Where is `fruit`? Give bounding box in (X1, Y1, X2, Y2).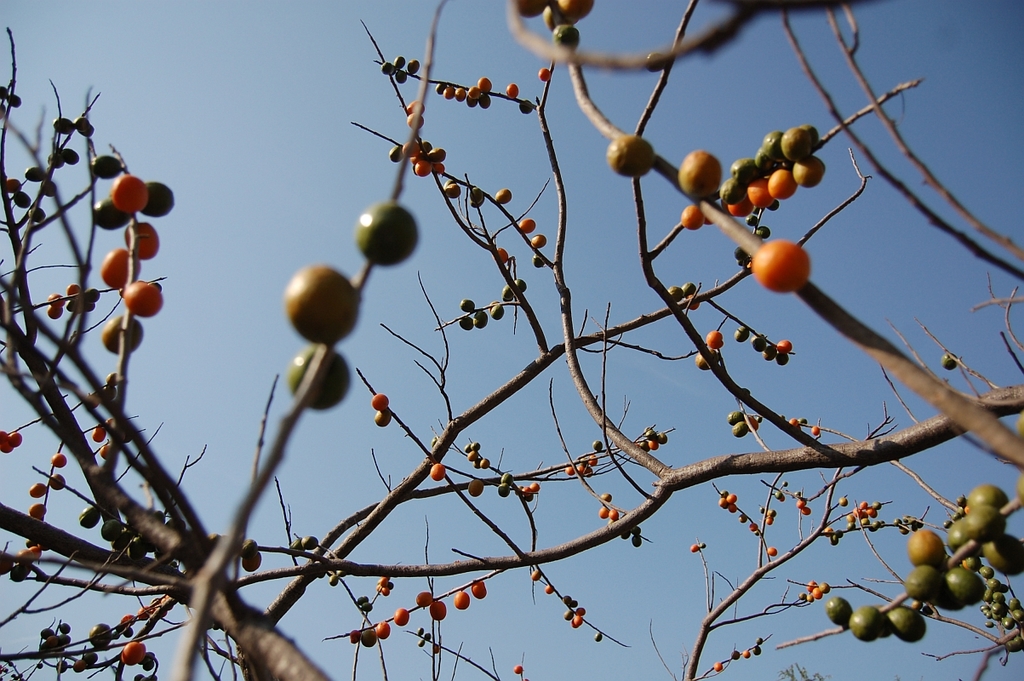
(106, 250, 139, 295).
